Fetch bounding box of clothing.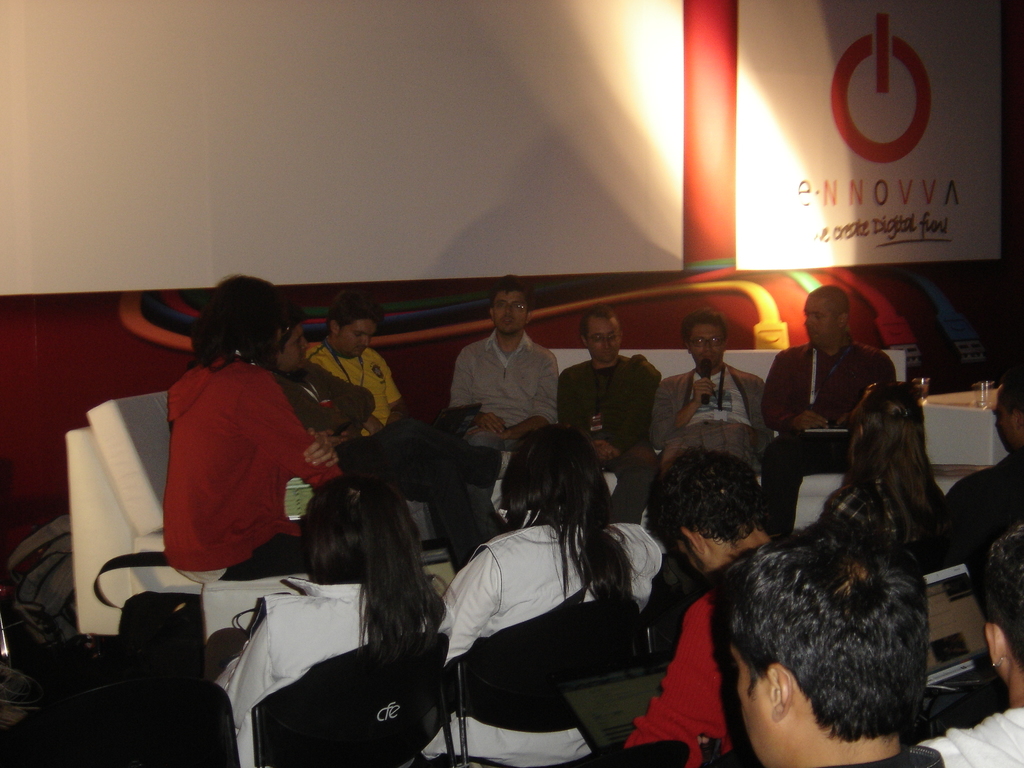
Bbox: pyautogui.locateOnScreen(758, 331, 893, 550).
